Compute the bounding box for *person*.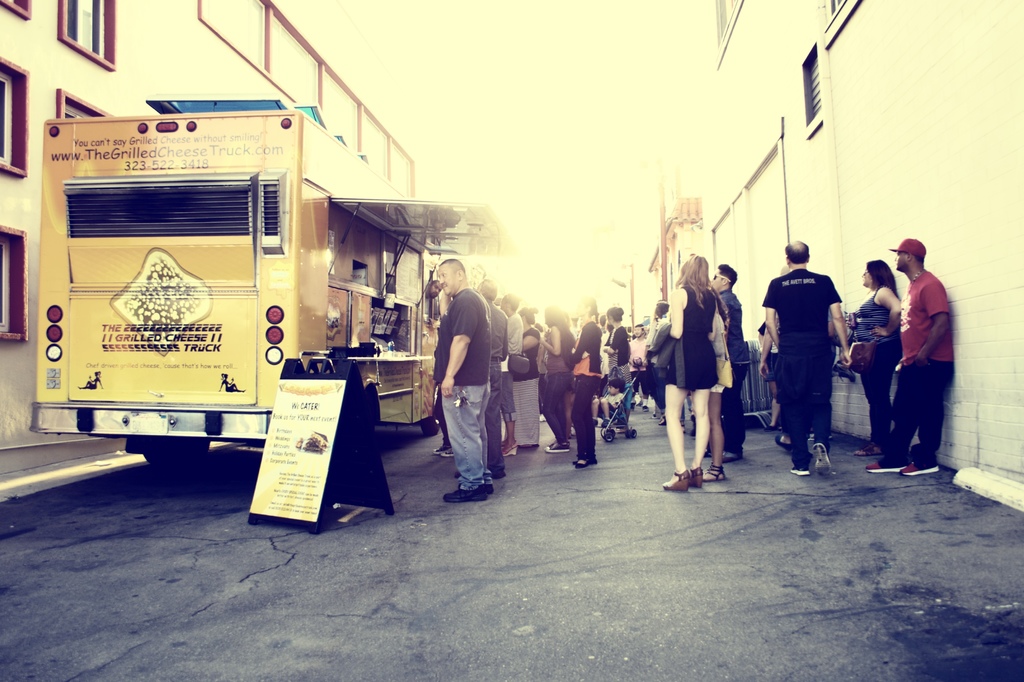
{"x1": 672, "y1": 250, "x2": 751, "y2": 489}.
